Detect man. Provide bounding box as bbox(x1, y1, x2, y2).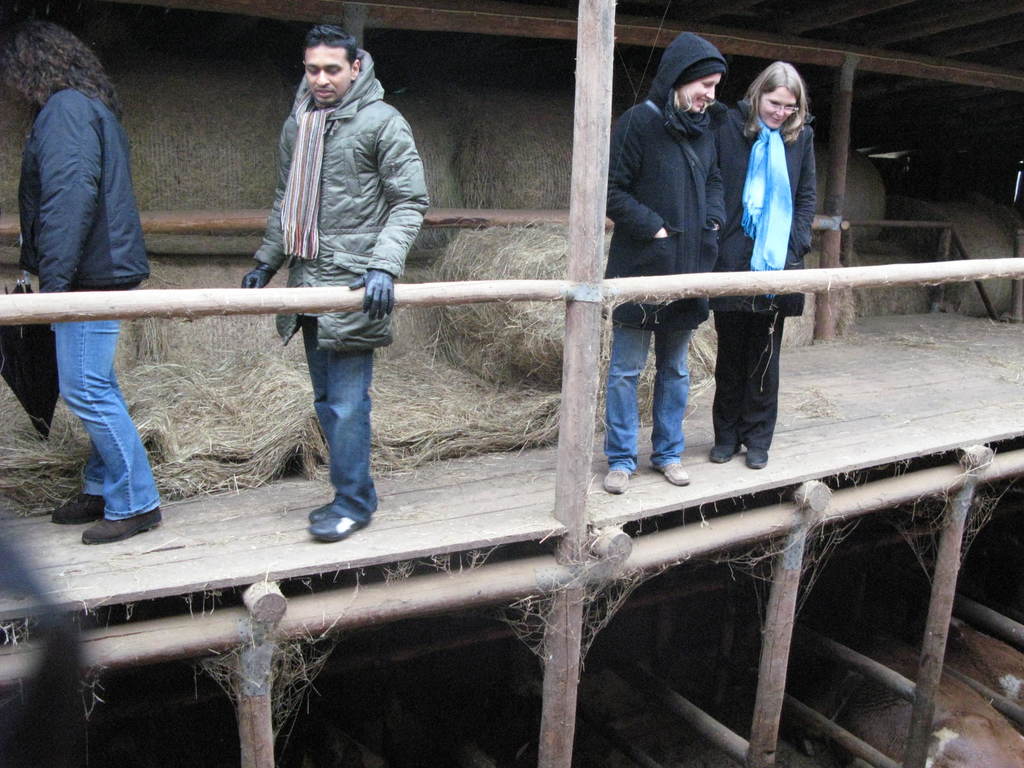
bbox(240, 17, 426, 544).
